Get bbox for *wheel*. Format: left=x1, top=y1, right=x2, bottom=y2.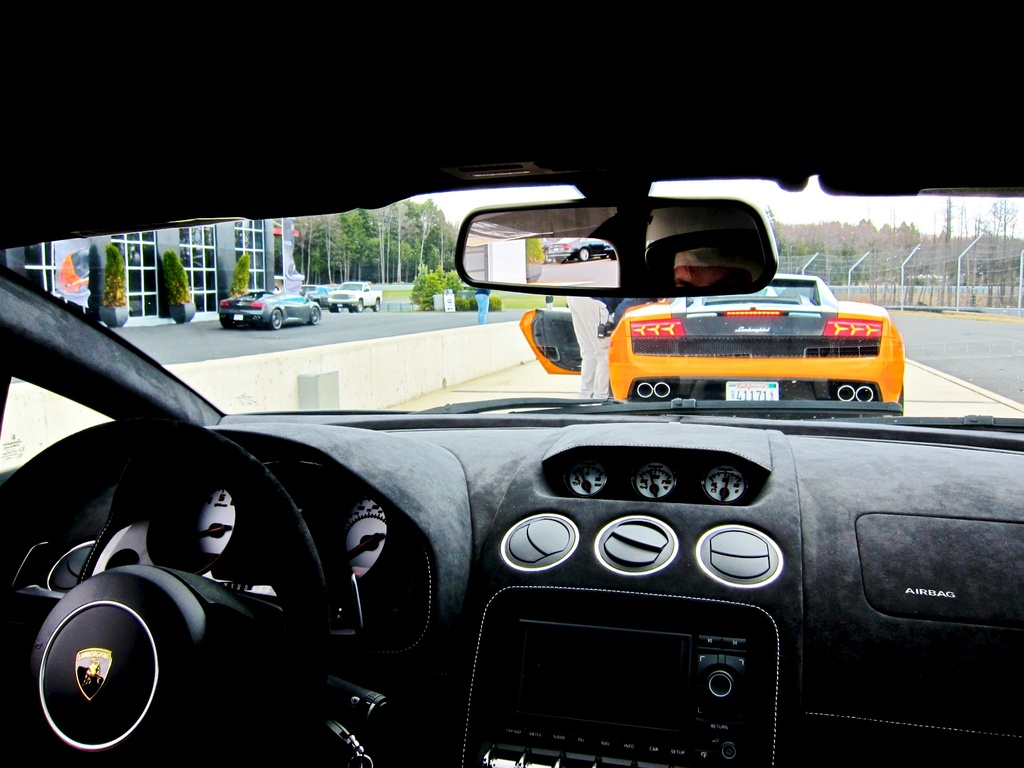
left=271, top=310, right=283, bottom=330.
